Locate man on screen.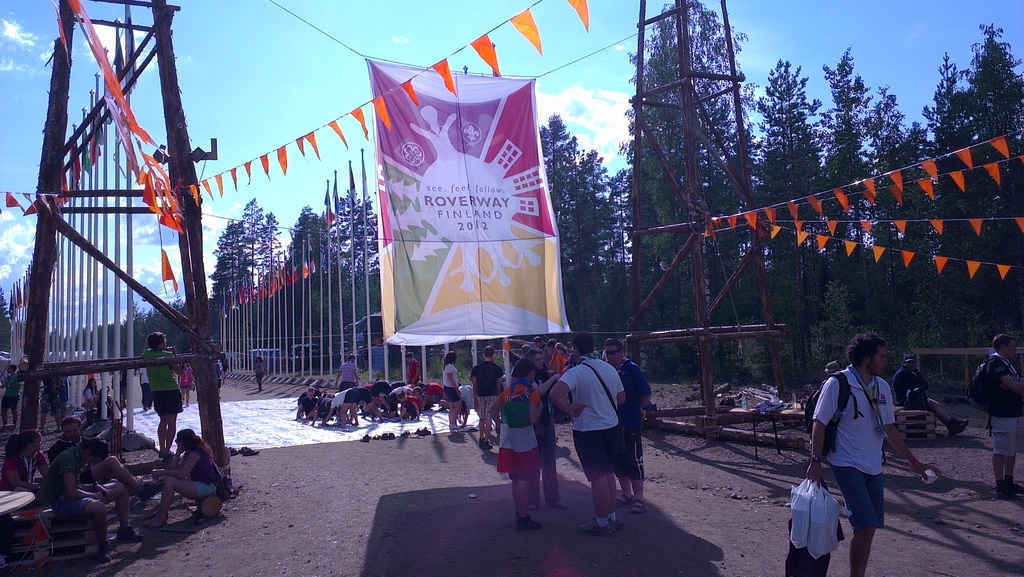
On screen at (405,348,422,386).
